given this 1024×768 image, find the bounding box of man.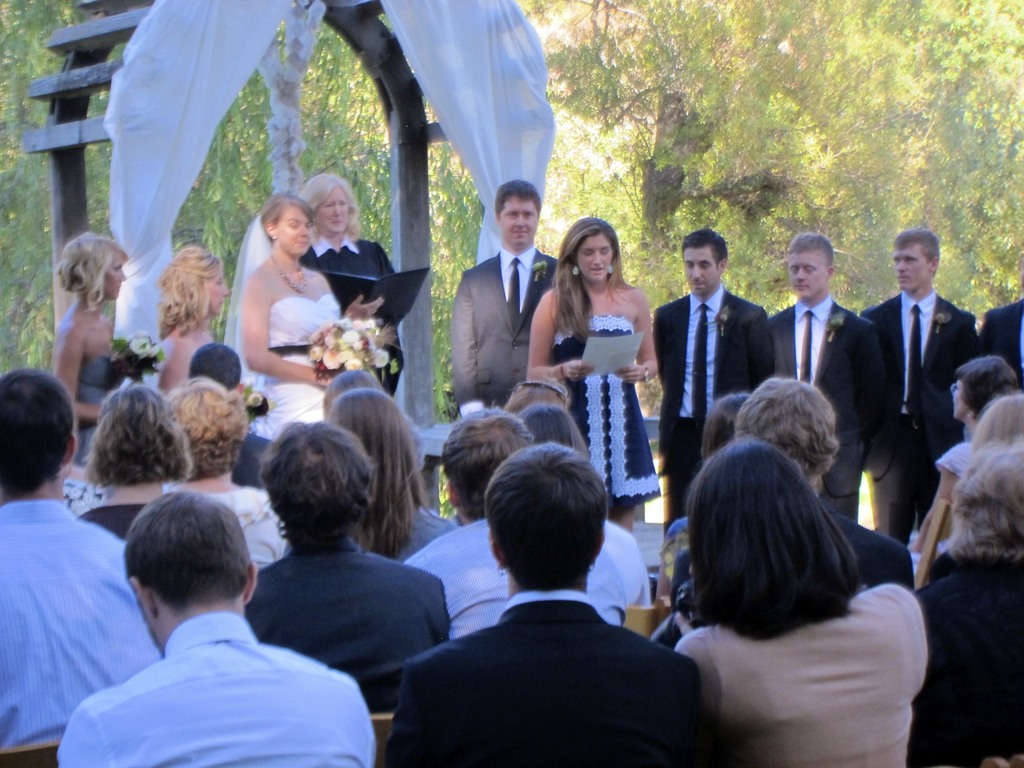
234/416/457/694.
